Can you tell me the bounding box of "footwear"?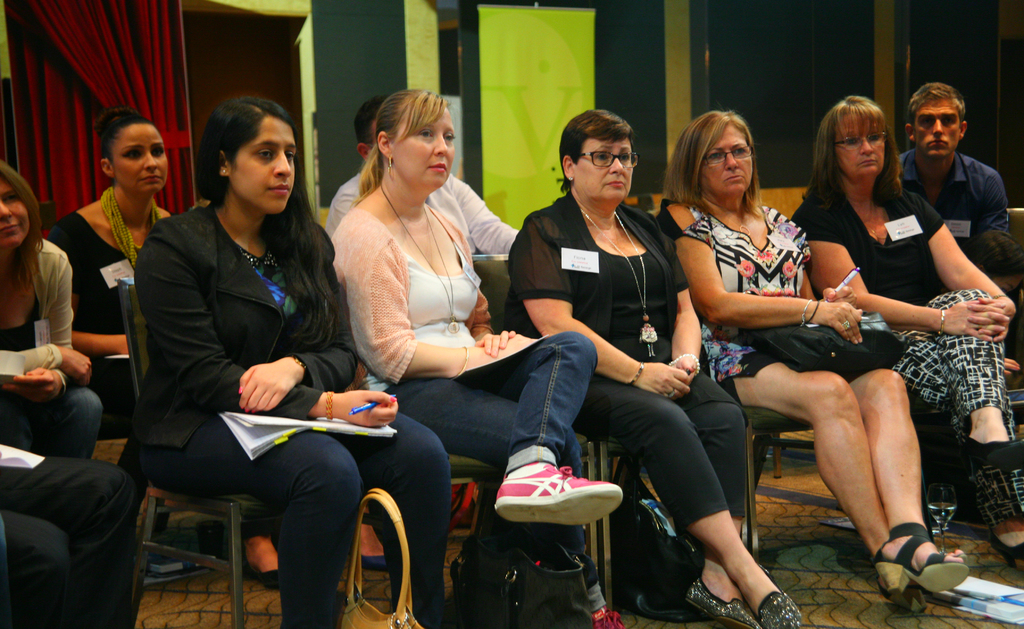
(681, 577, 765, 628).
